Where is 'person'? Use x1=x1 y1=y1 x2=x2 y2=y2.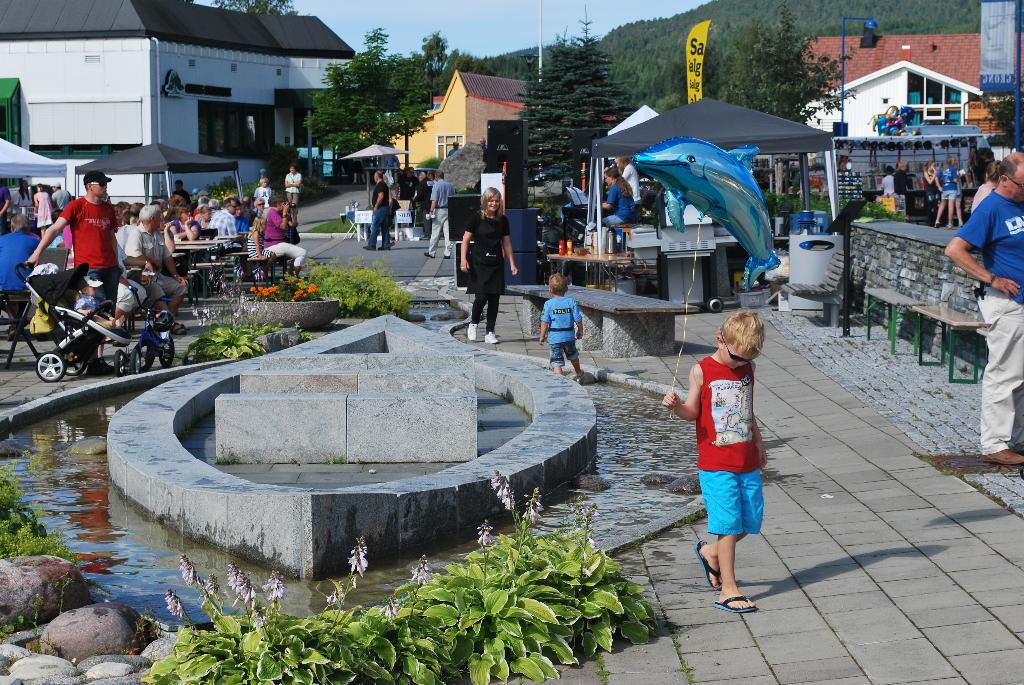
x1=943 y1=148 x2=1023 y2=468.
